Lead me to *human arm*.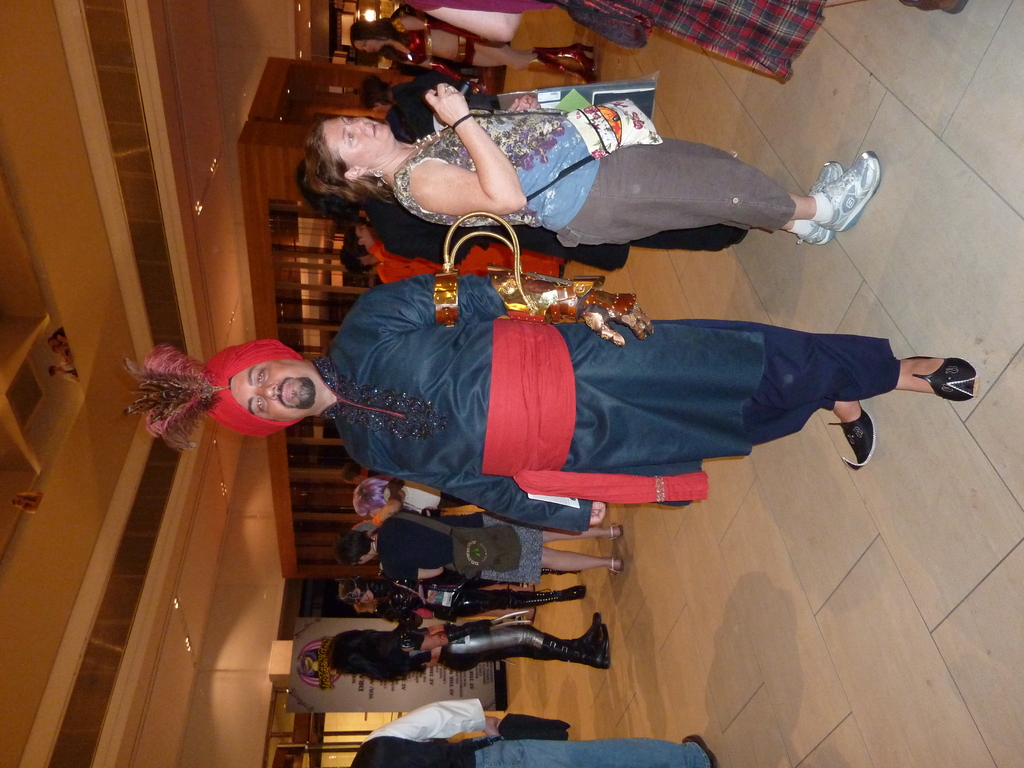
Lead to {"x1": 376, "y1": 696, "x2": 509, "y2": 733}.
